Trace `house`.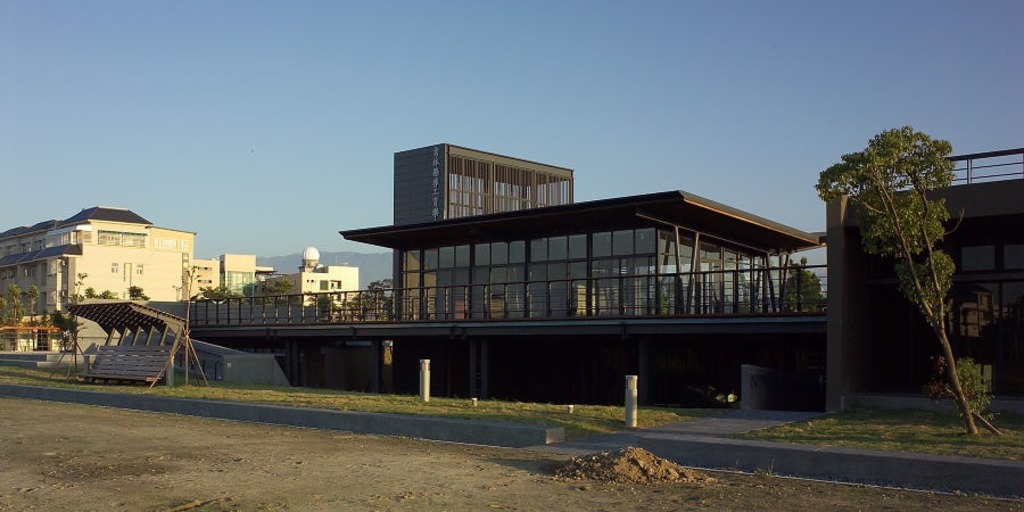
Traced to detection(263, 264, 361, 308).
